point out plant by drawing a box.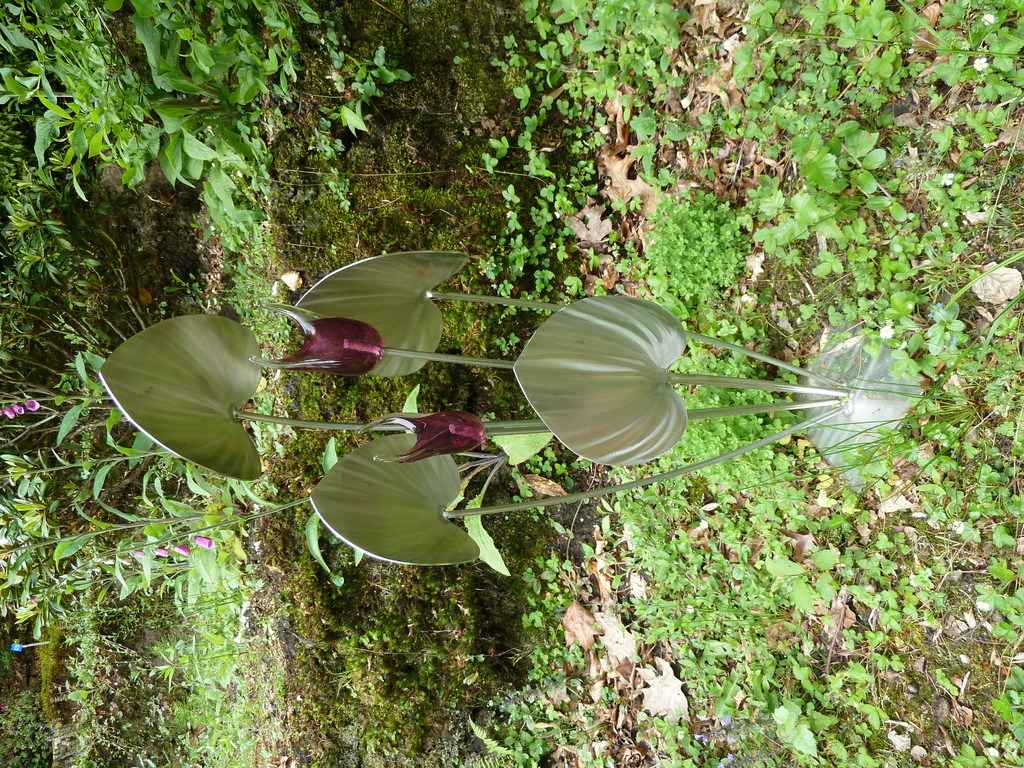
rect(0, 2, 319, 268).
